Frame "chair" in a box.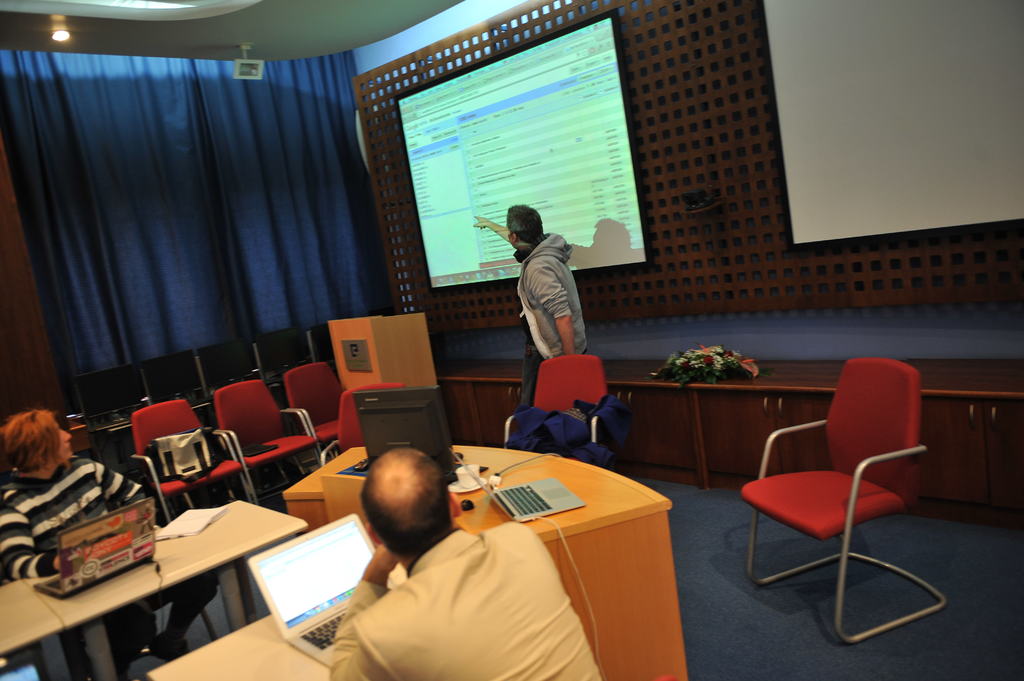
(287, 362, 353, 463).
